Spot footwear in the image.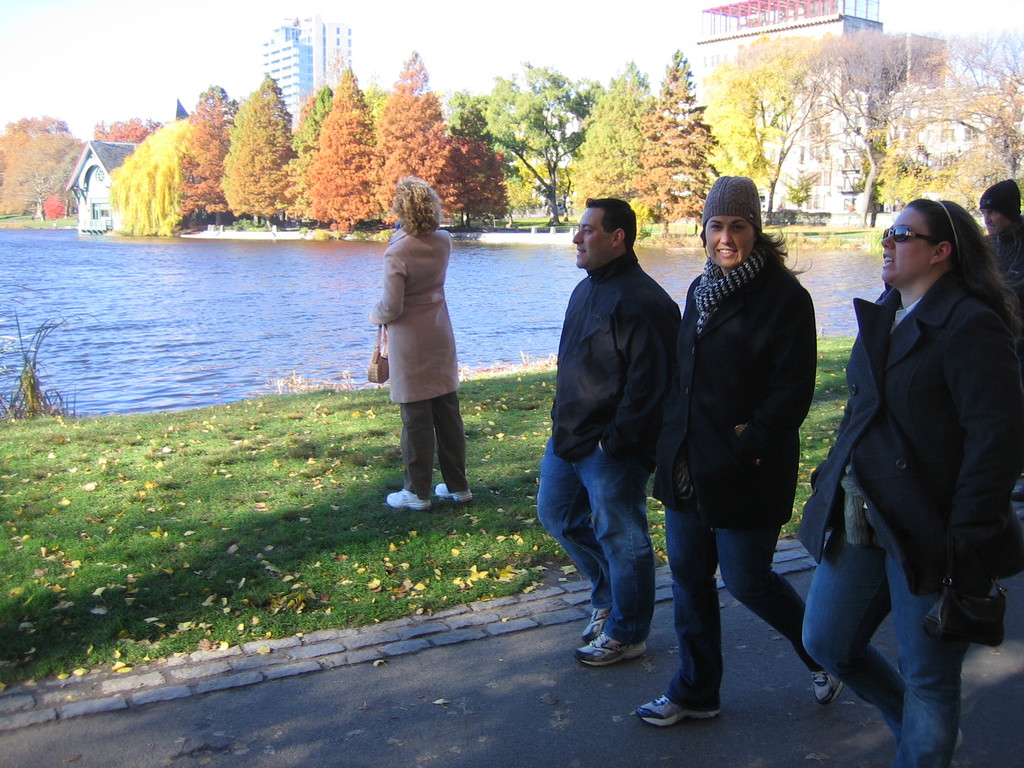
footwear found at box=[632, 692, 722, 727].
